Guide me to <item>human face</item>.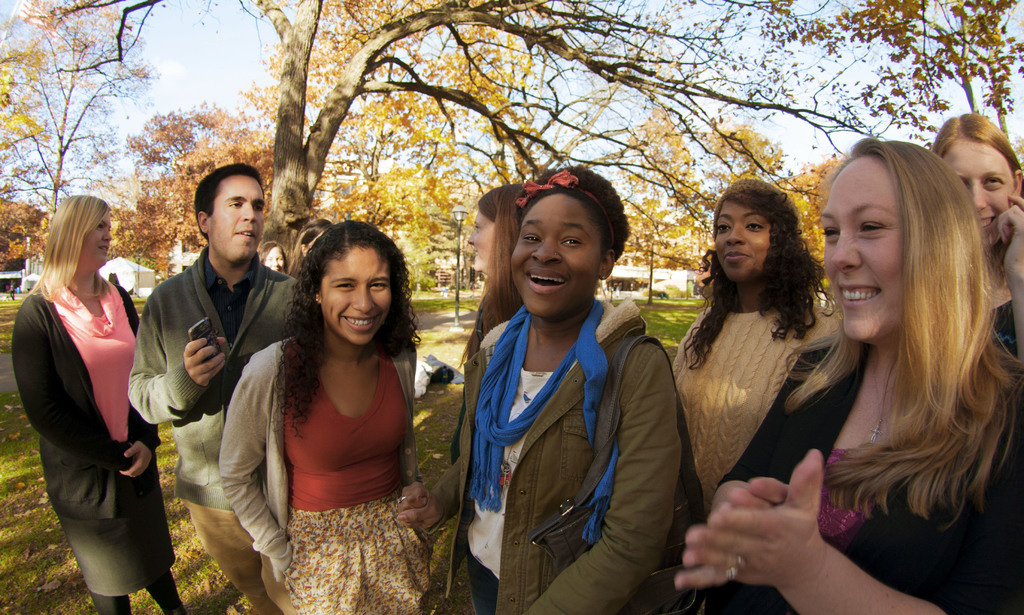
Guidance: region(212, 179, 265, 260).
